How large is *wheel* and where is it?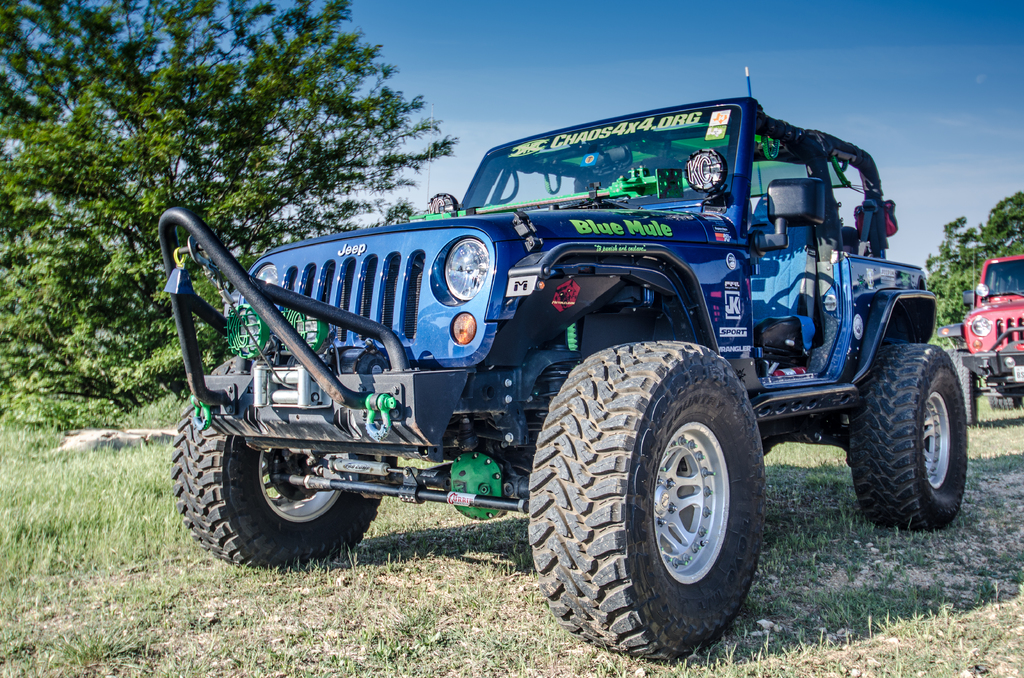
Bounding box: {"left": 943, "top": 343, "right": 979, "bottom": 425}.
